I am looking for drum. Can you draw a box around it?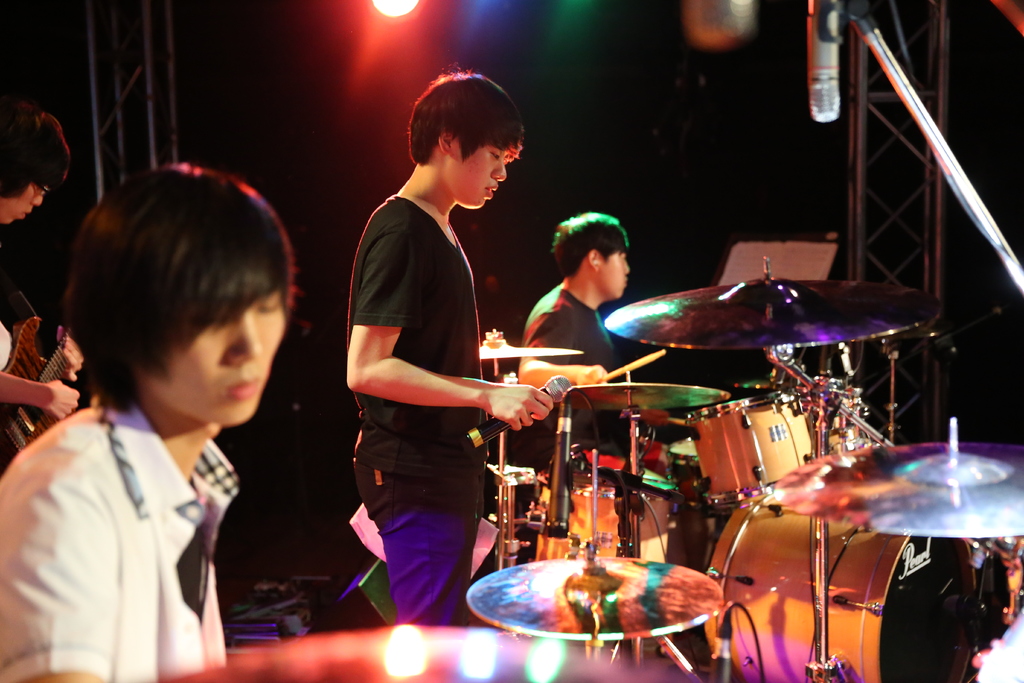
Sure, the bounding box is 531:472:620:562.
